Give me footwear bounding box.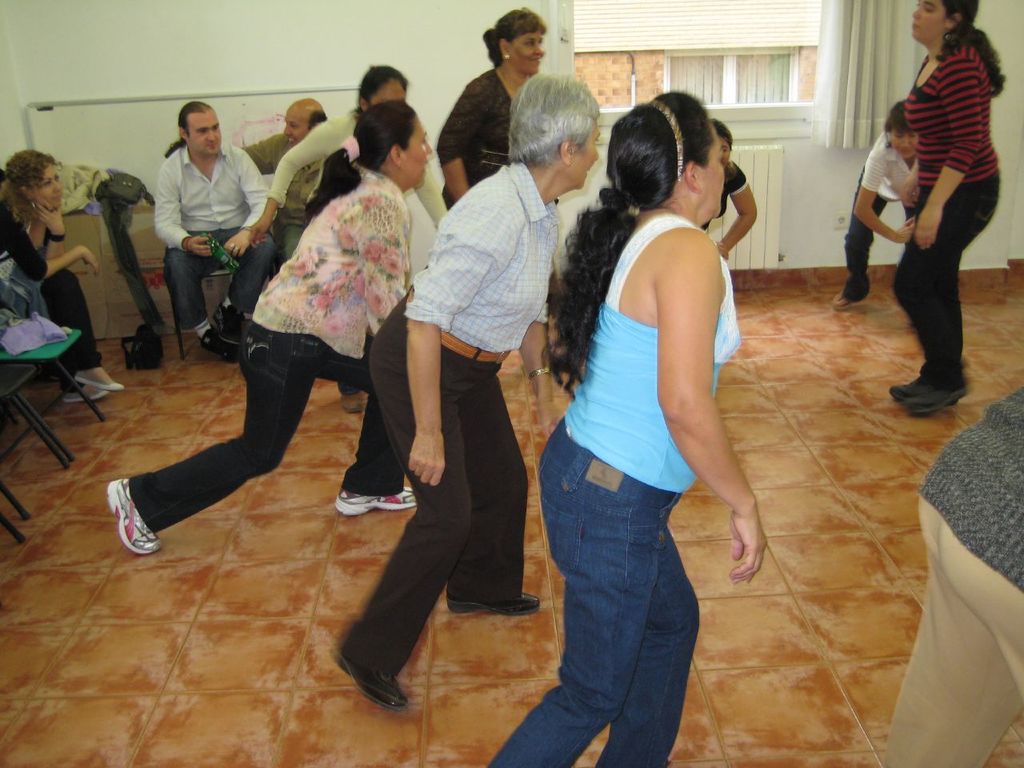
{"left": 333, "top": 639, "right": 402, "bottom": 710}.
